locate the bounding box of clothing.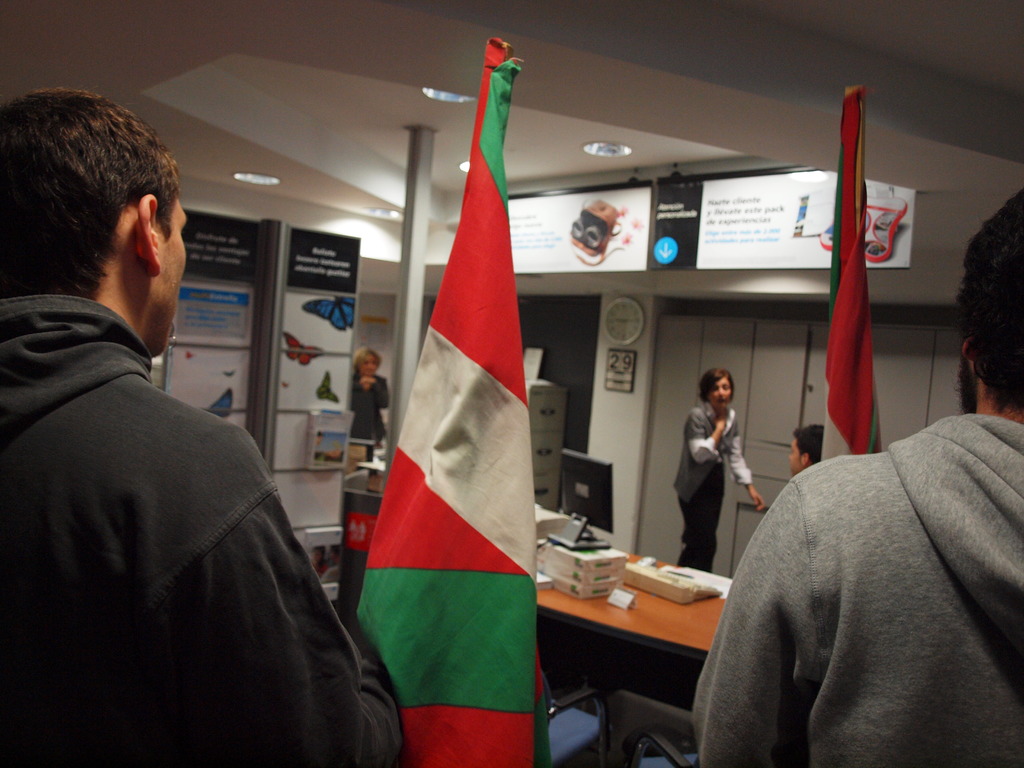
Bounding box: <bbox>678, 405, 754, 572</bbox>.
